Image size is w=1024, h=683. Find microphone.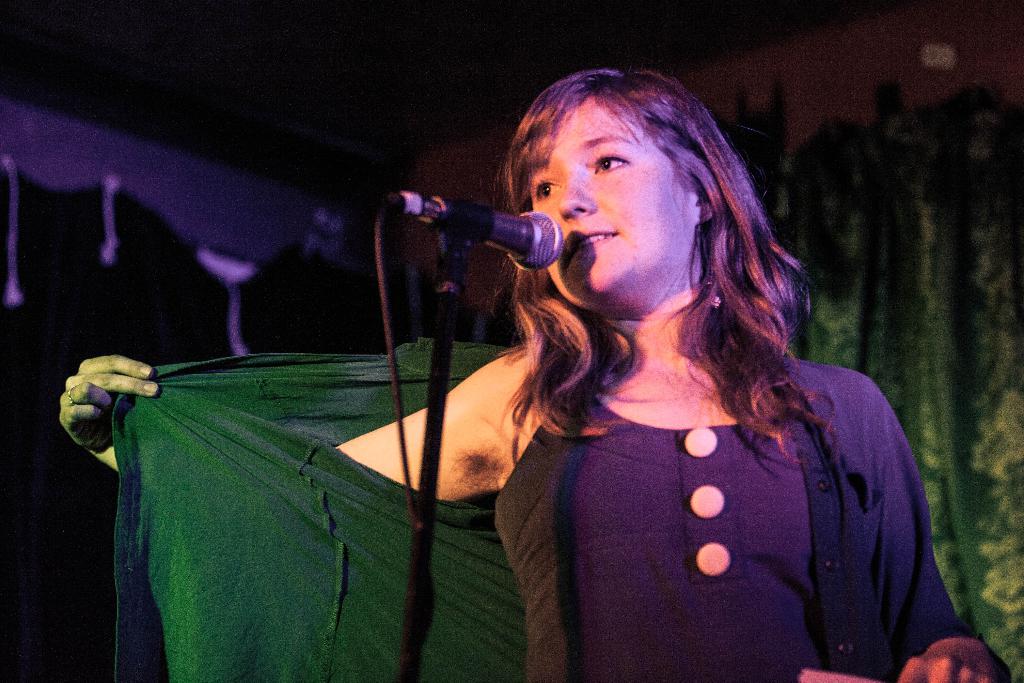
(393,193,560,278).
